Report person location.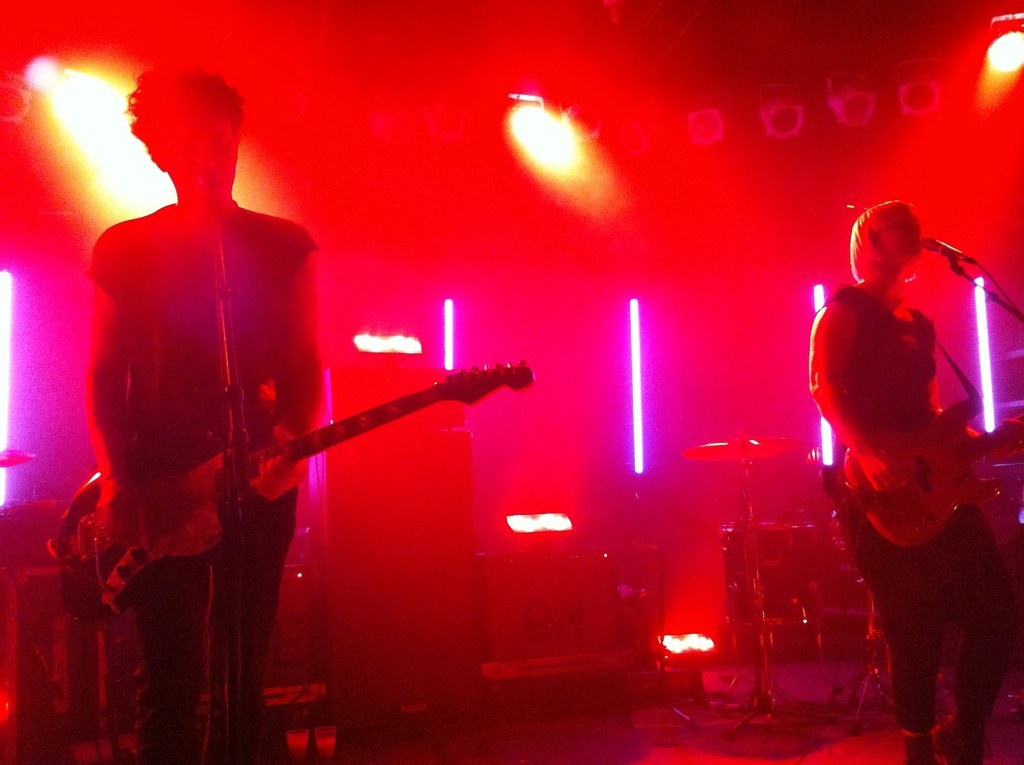
Report: {"left": 86, "top": 71, "right": 330, "bottom": 764}.
